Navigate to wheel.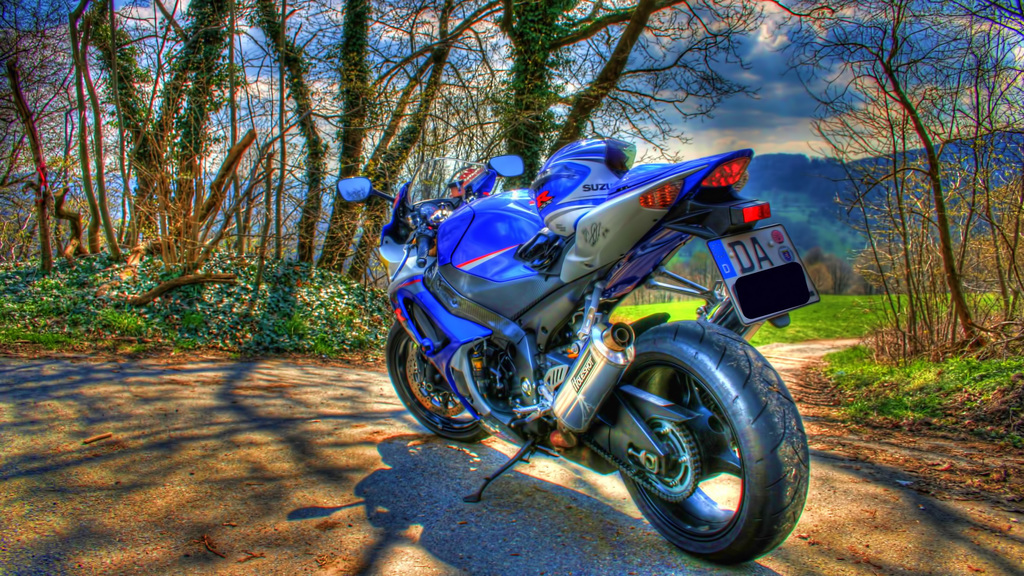
Navigation target: (x1=390, y1=328, x2=505, y2=436).
